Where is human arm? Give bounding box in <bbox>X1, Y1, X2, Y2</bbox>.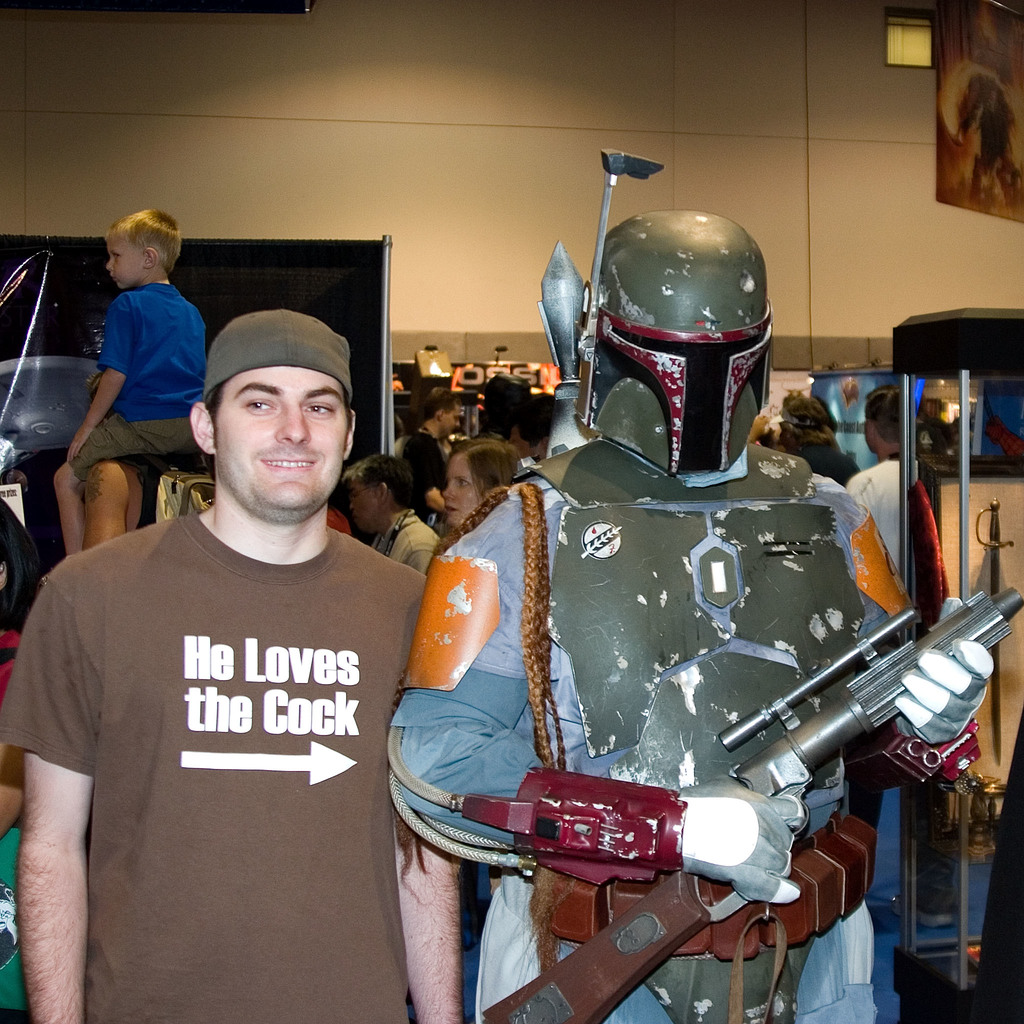
<bbox>24, 608, 130, 1011</bbox>.
